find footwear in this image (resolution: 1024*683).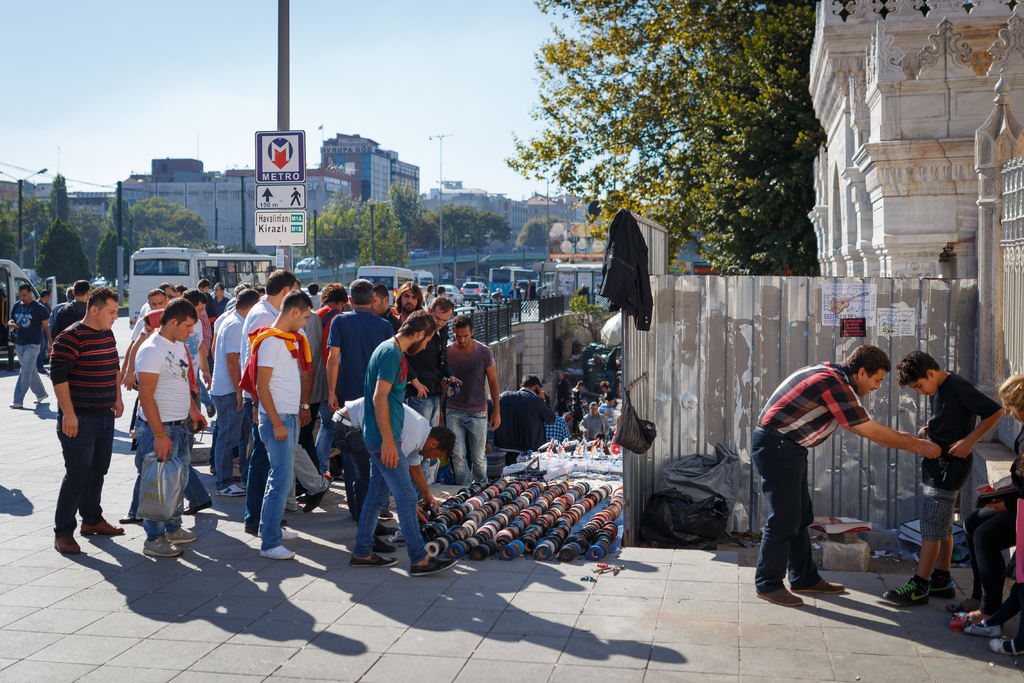
<bbox>120, 514, 143, 526</bbox>.
